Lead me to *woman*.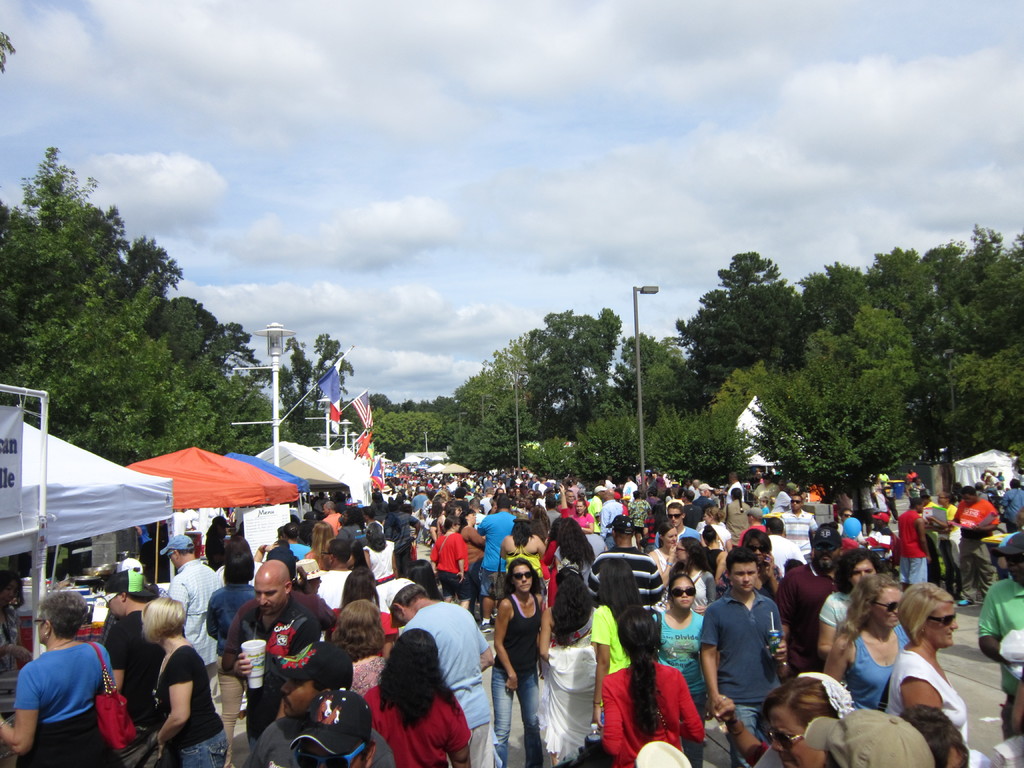
Lead to (493, 509, 551, 605).
